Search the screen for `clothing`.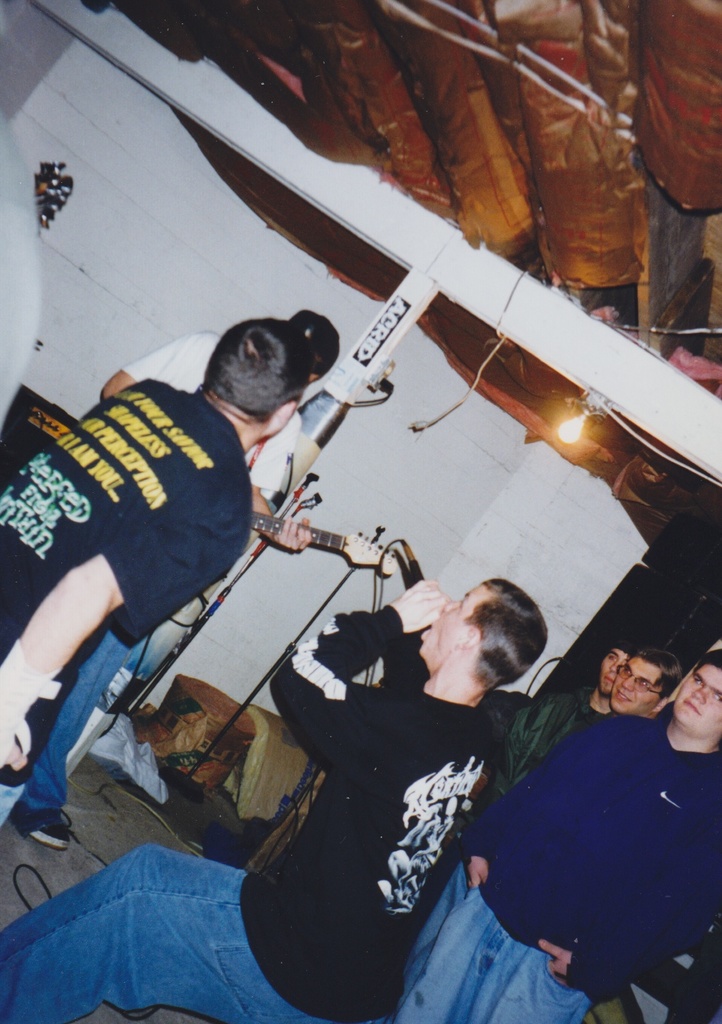
Found at x1=478, y1=682, x2=719, y2=1008.
